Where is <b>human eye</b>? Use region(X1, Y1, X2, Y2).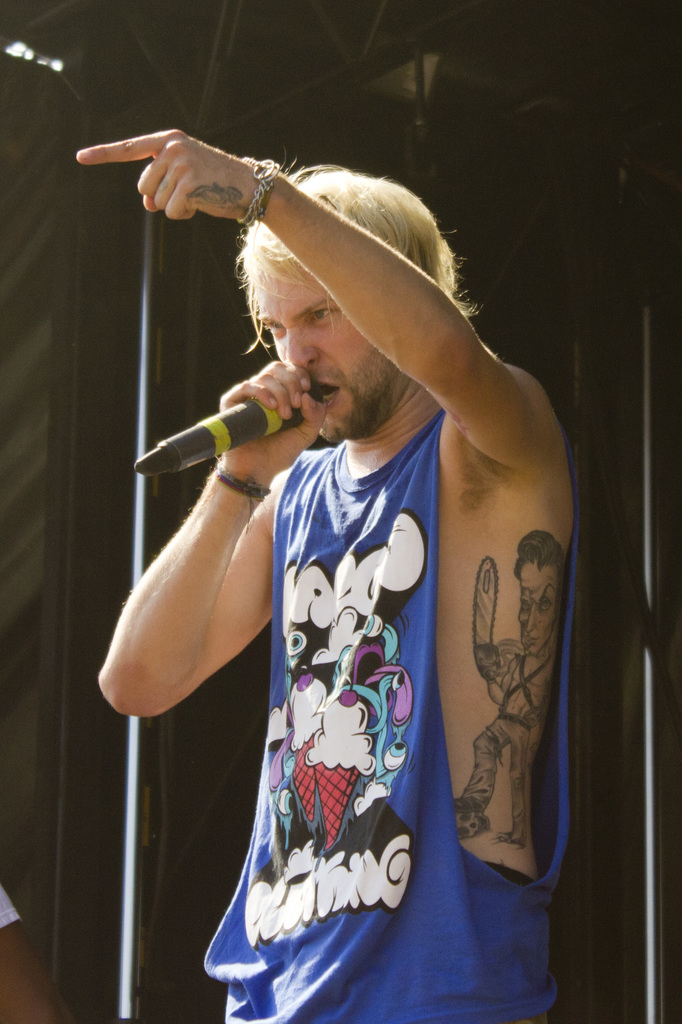
region(262, 319, 291, 339).
